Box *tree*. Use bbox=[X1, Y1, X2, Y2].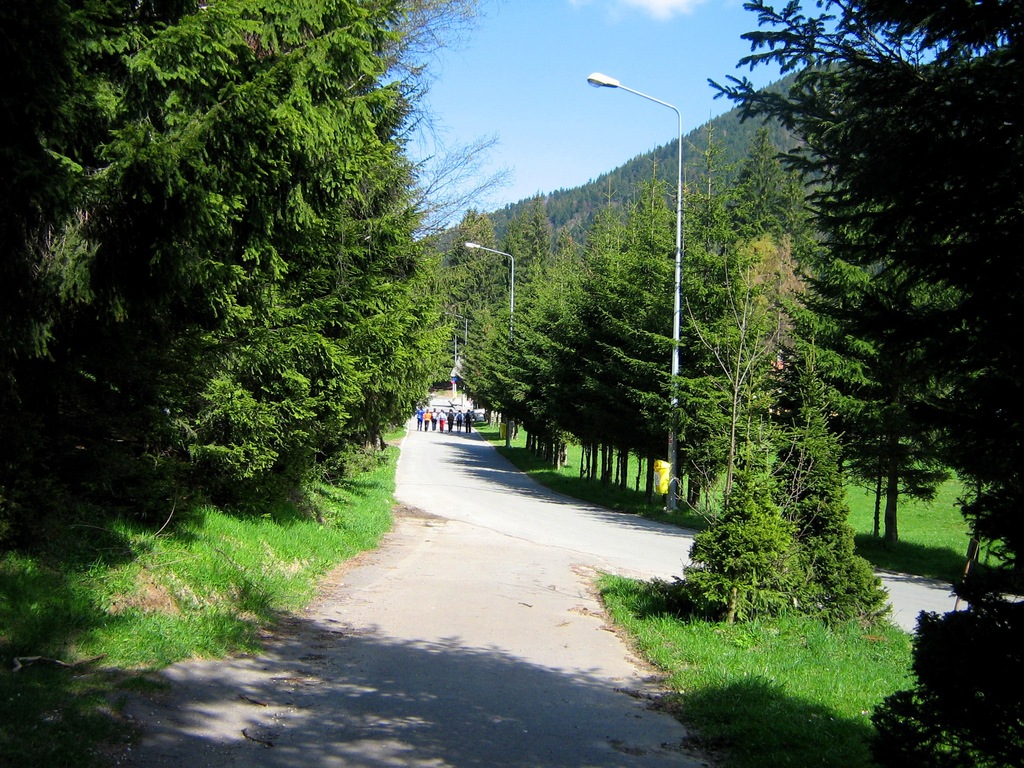
bbox=[705, 3, 1023, 748].
